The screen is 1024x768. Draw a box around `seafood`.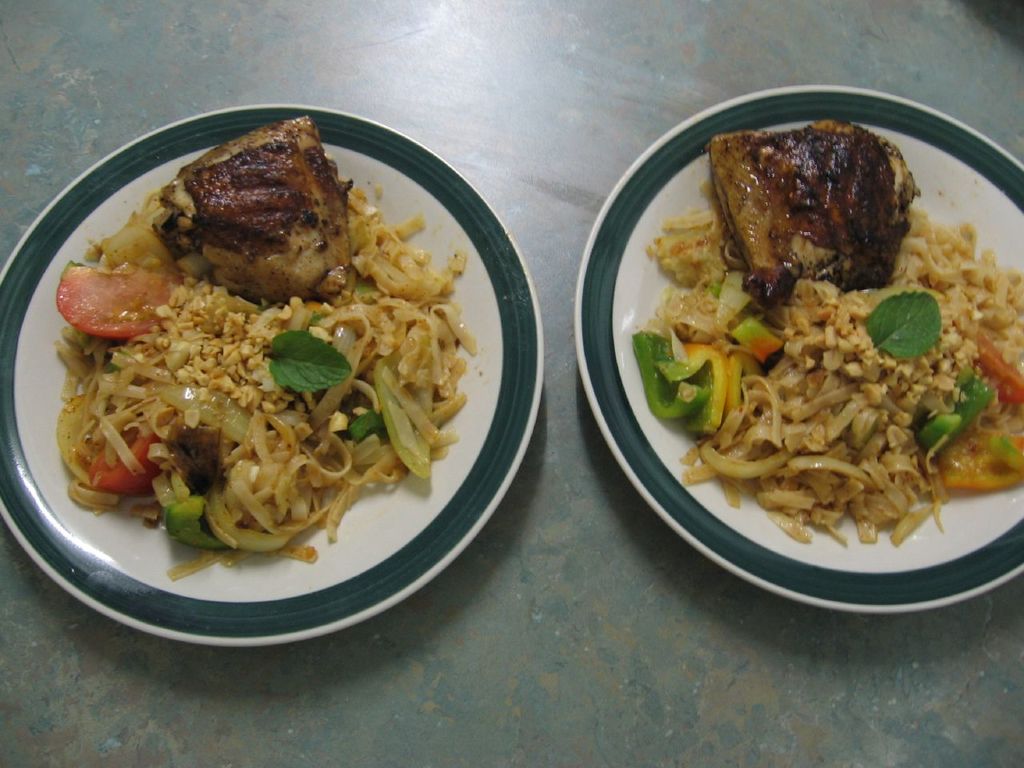
(702,111,923,290).
